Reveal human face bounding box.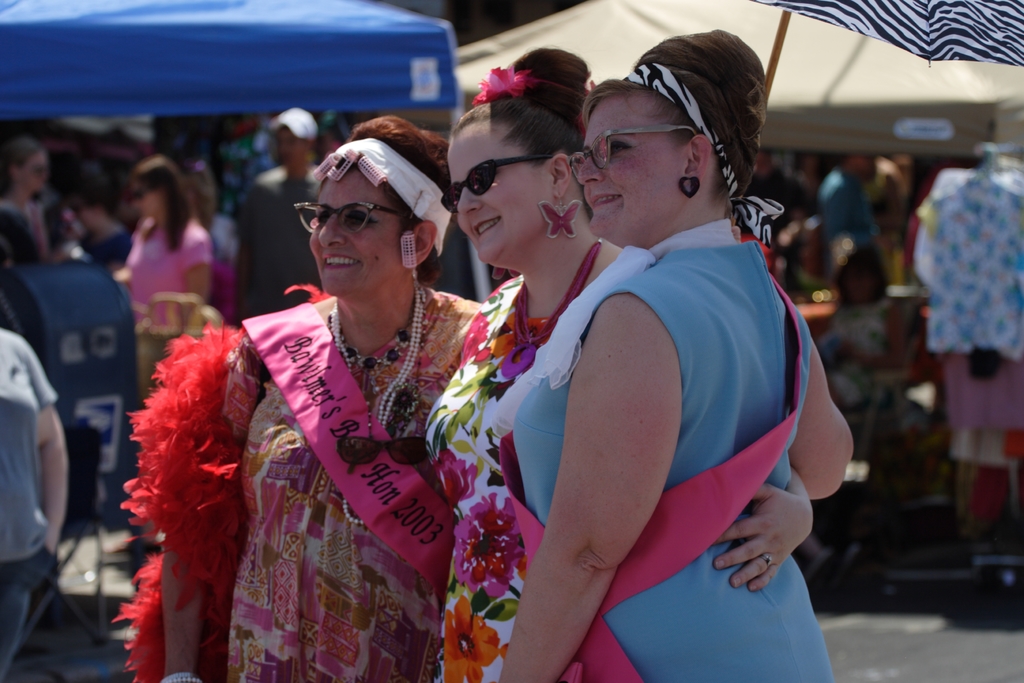
Revealed: locate(312, 167, 401, 288).
